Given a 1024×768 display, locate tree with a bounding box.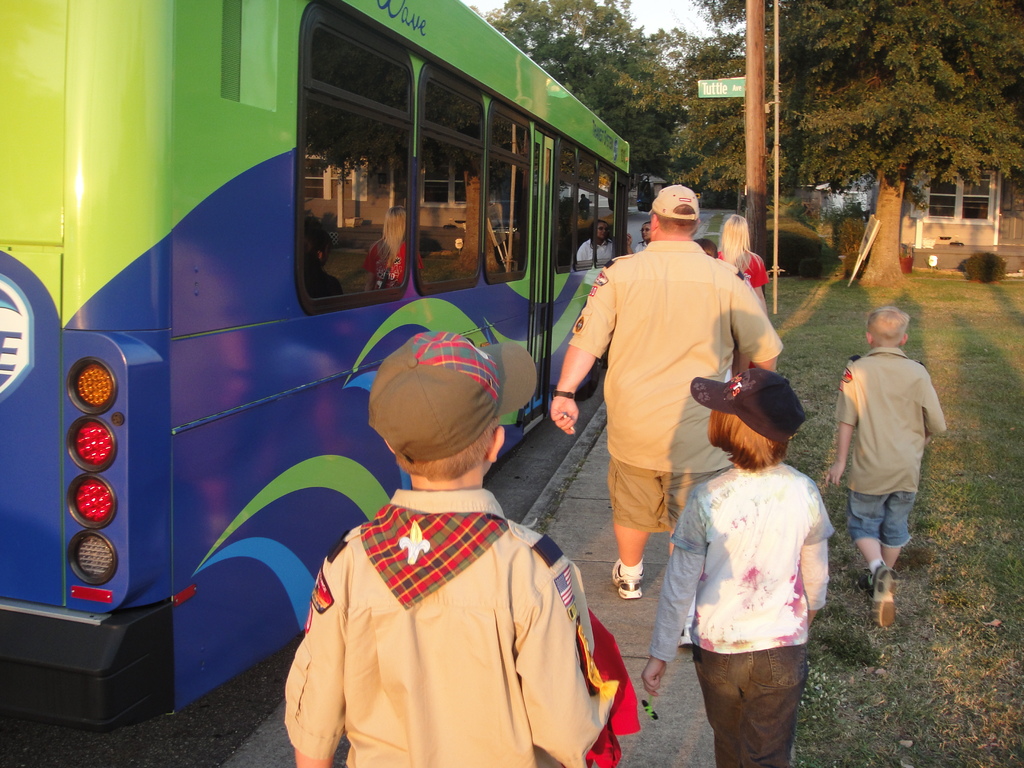
Located: BBox(769, 0, 1023, 286).
